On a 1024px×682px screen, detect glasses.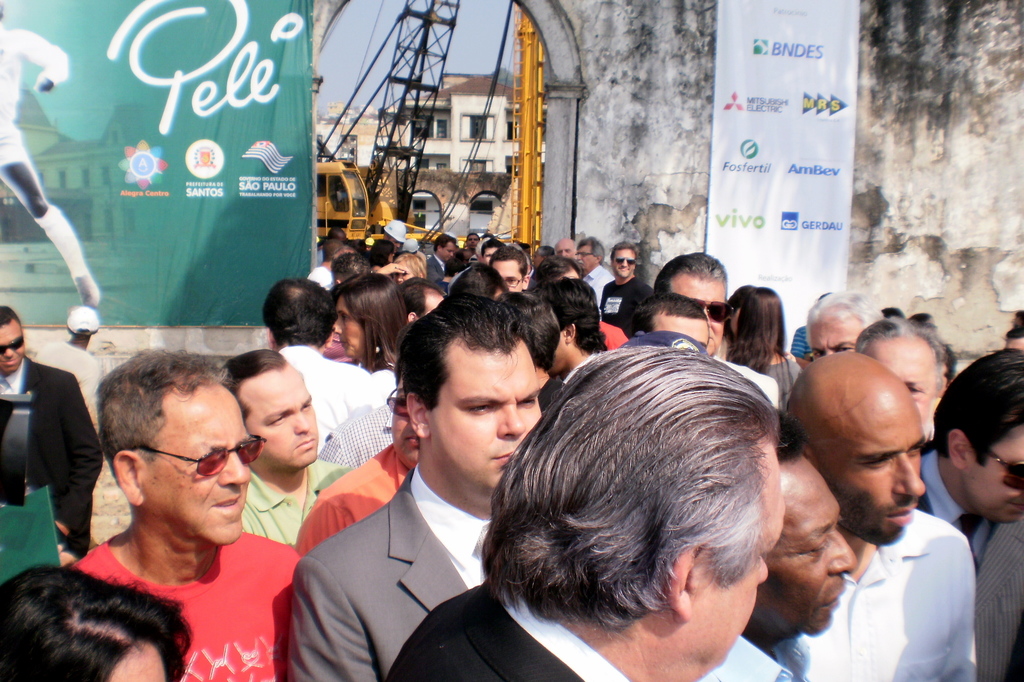
126 432 269 487.
